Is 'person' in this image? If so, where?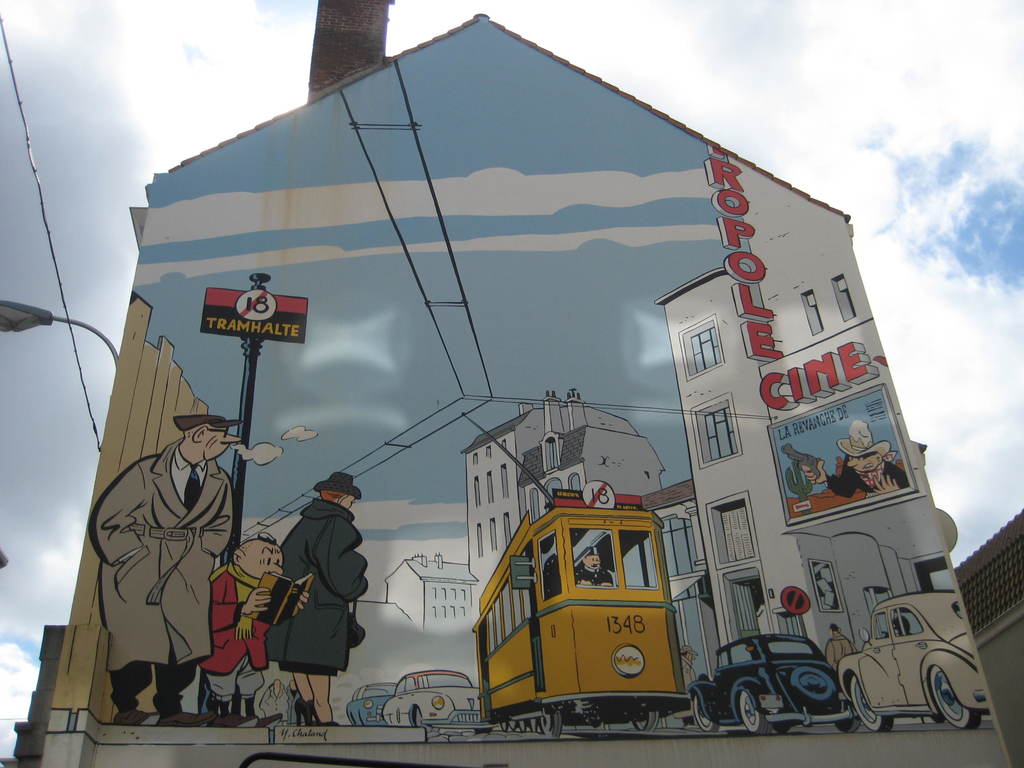
Yes, at rect(188, 534, 319, 723).
